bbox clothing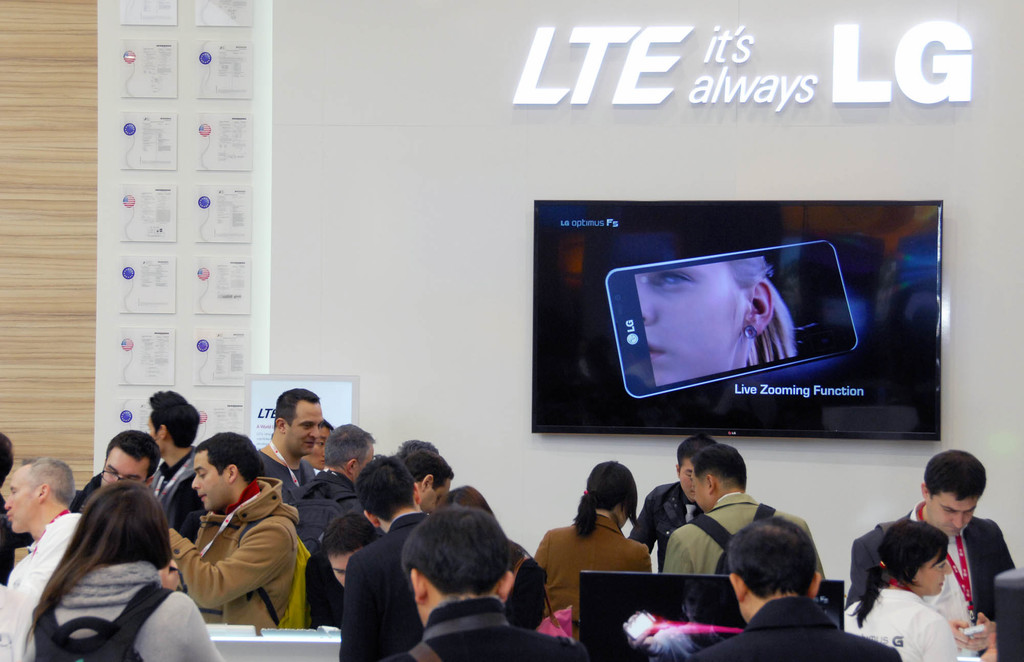
region(661, 490, 826, 582)
